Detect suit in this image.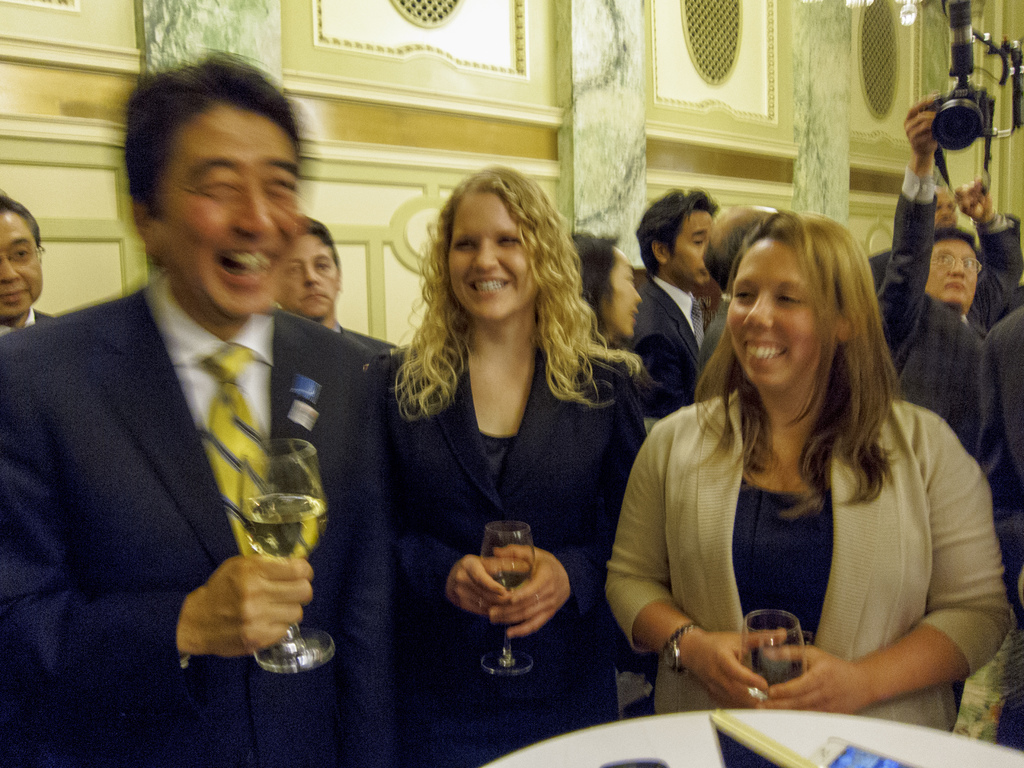
Detection: [0, 275, 384, 767].
